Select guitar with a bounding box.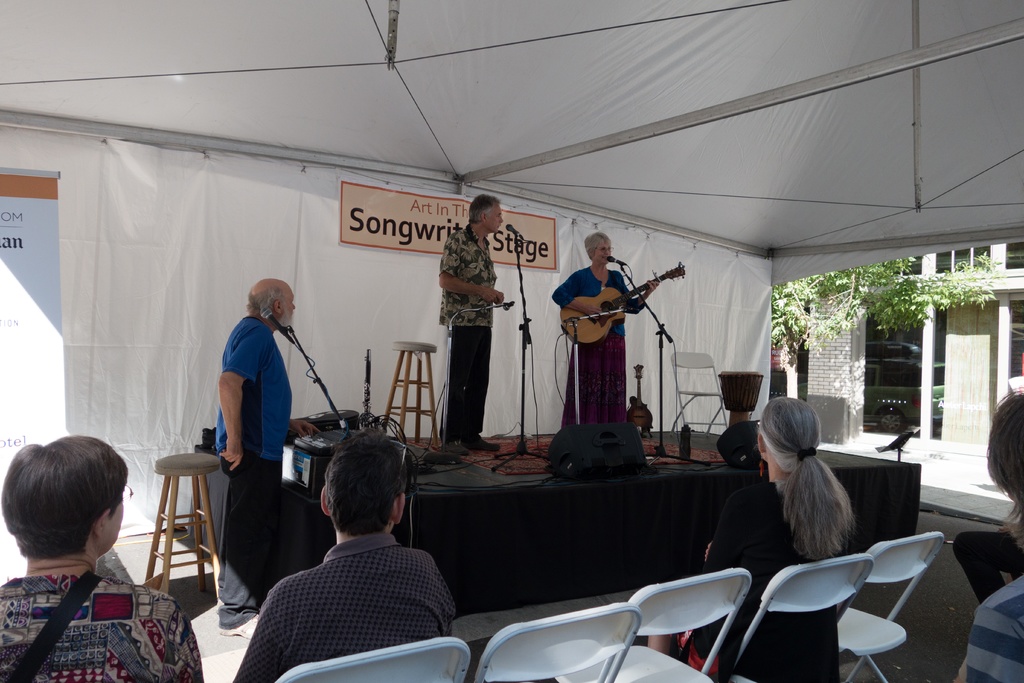
rect(555, 259, 683, 339).
